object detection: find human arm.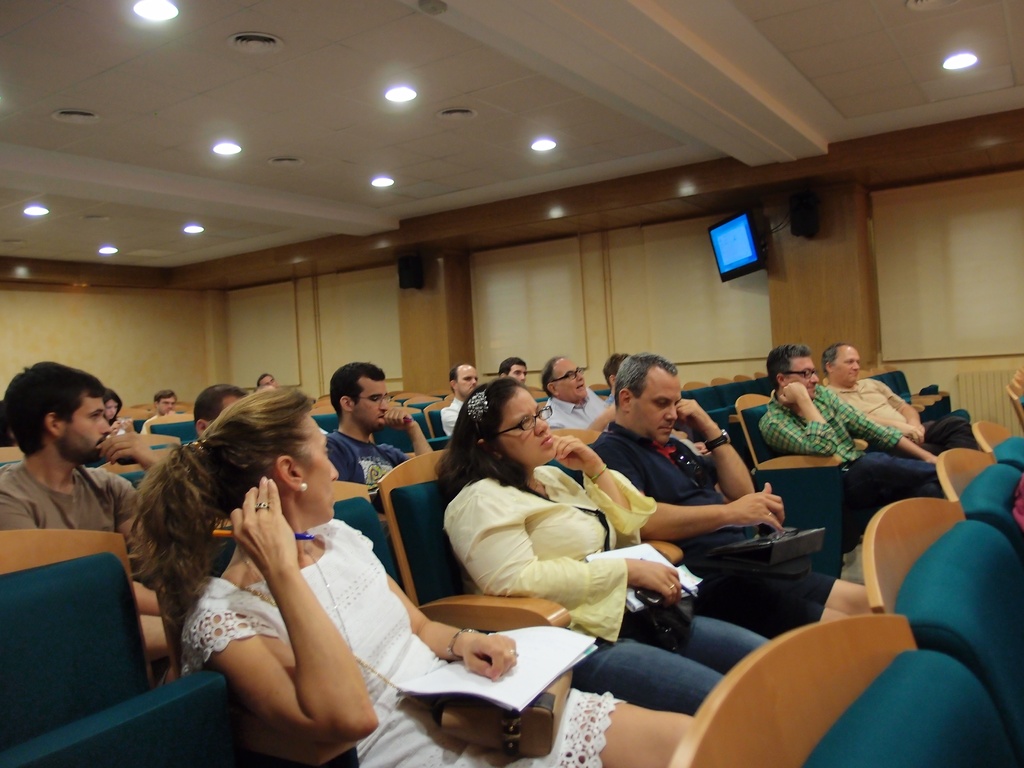
x1=111 y1=417 x2=123 y2=431.
